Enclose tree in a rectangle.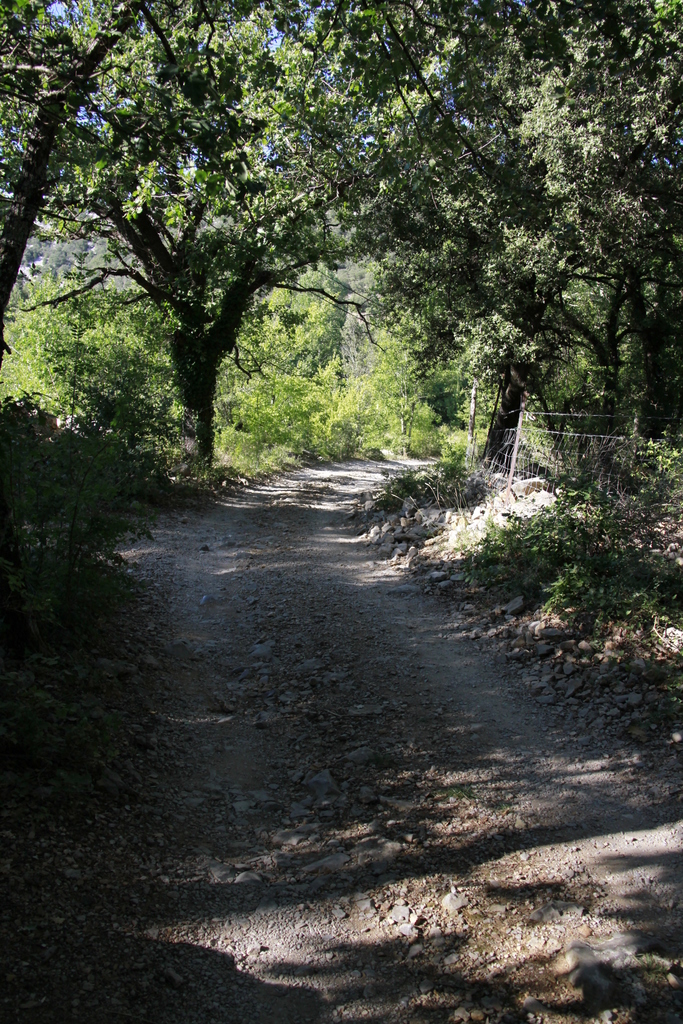
x1=0 y1=0 x2=157 y2=361.
